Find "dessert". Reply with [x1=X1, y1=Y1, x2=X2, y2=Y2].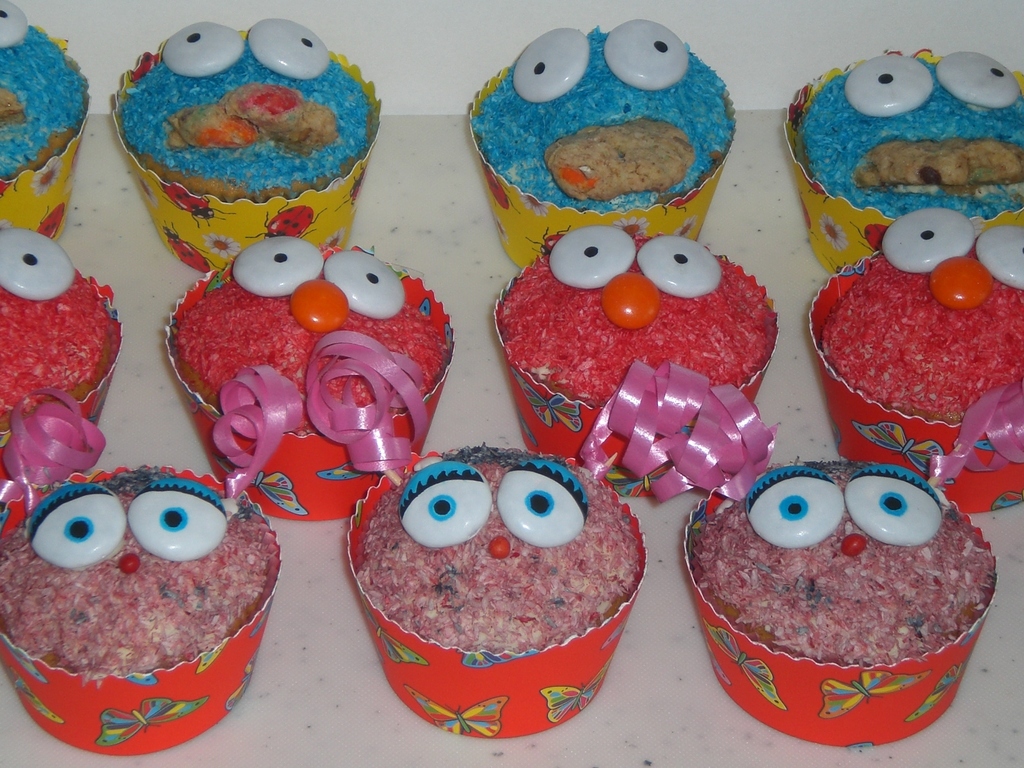
[x1=358, y1=451, x2=636, y2=648].
